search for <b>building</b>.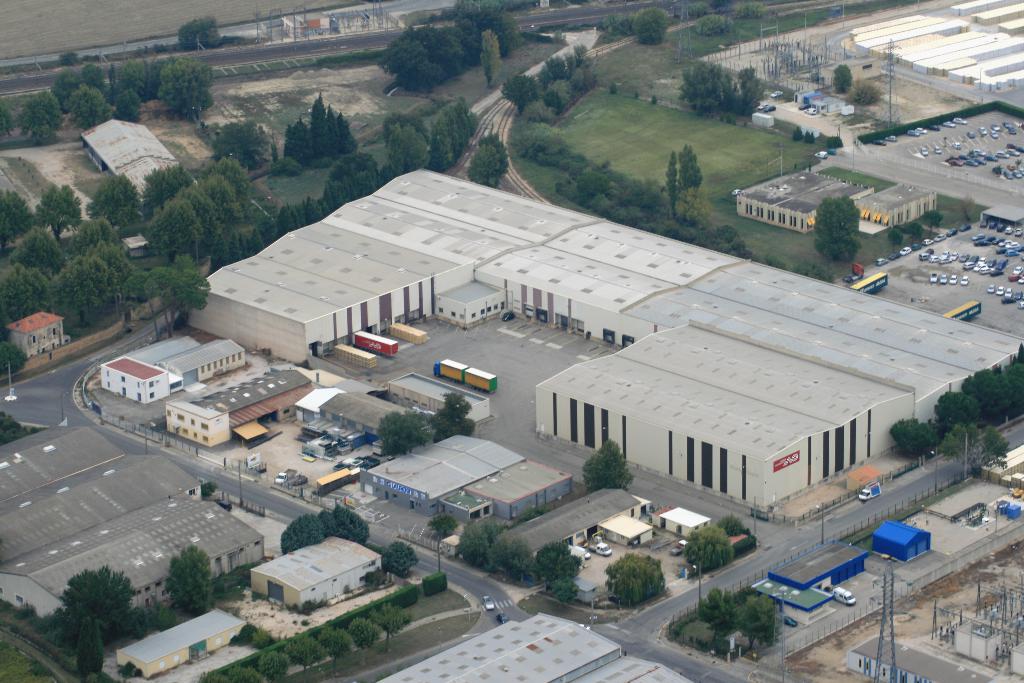
Found at 189:167:1023:522.
